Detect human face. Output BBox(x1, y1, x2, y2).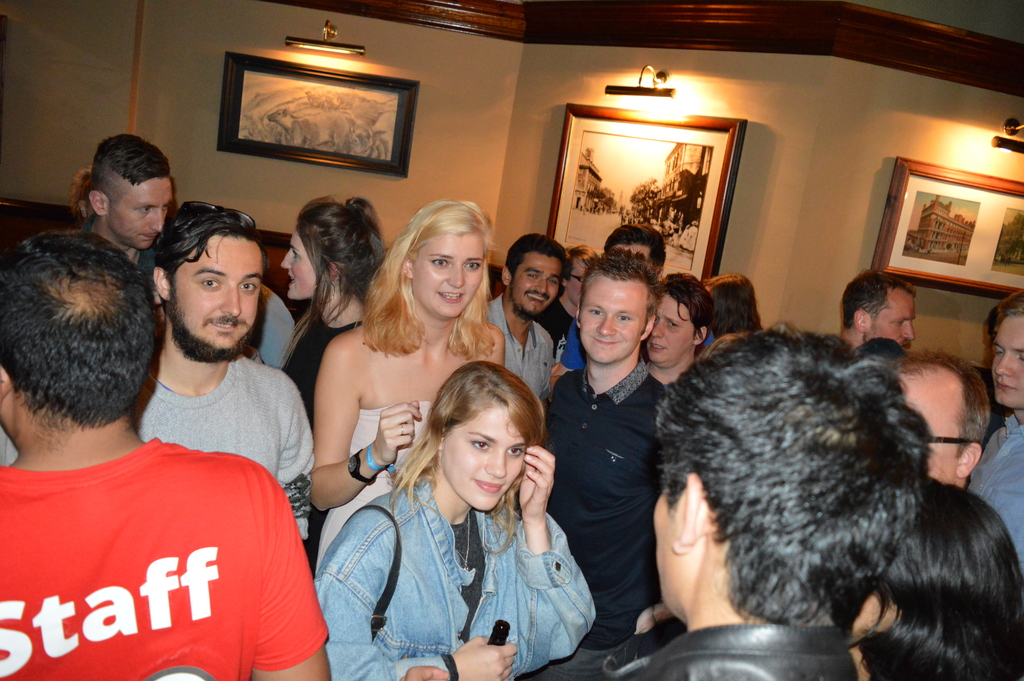
BBox(282, 229, 319, 302).
